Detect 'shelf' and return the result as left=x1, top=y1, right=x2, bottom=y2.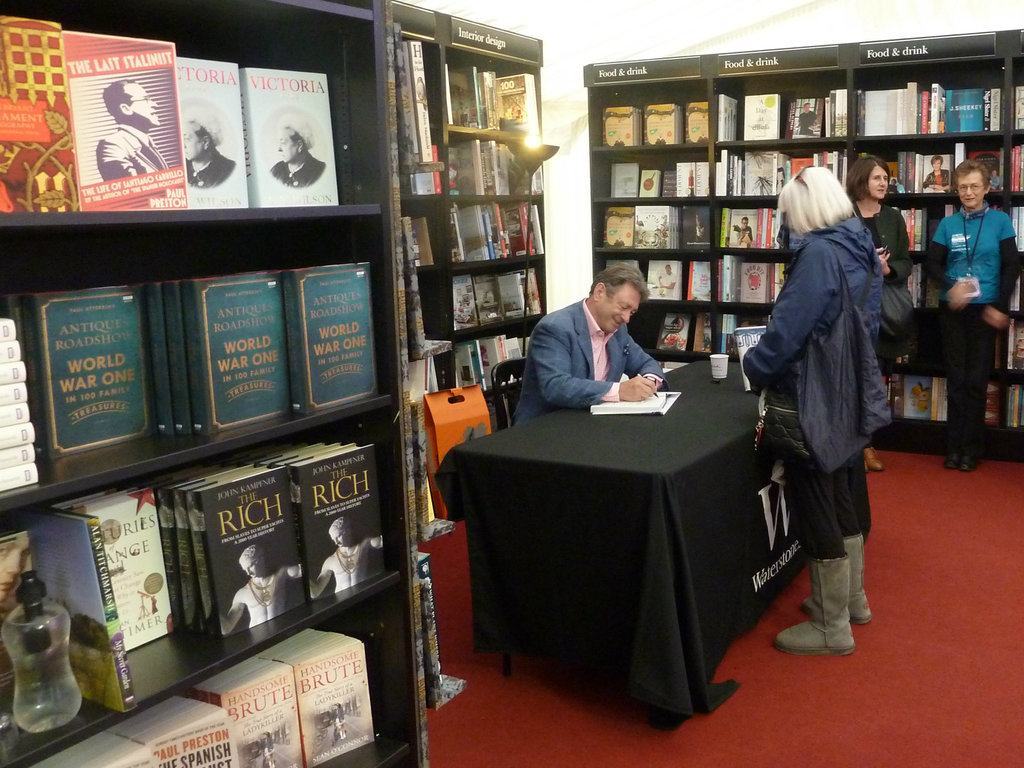
left=611, top=44, right=979, bottom=339.
